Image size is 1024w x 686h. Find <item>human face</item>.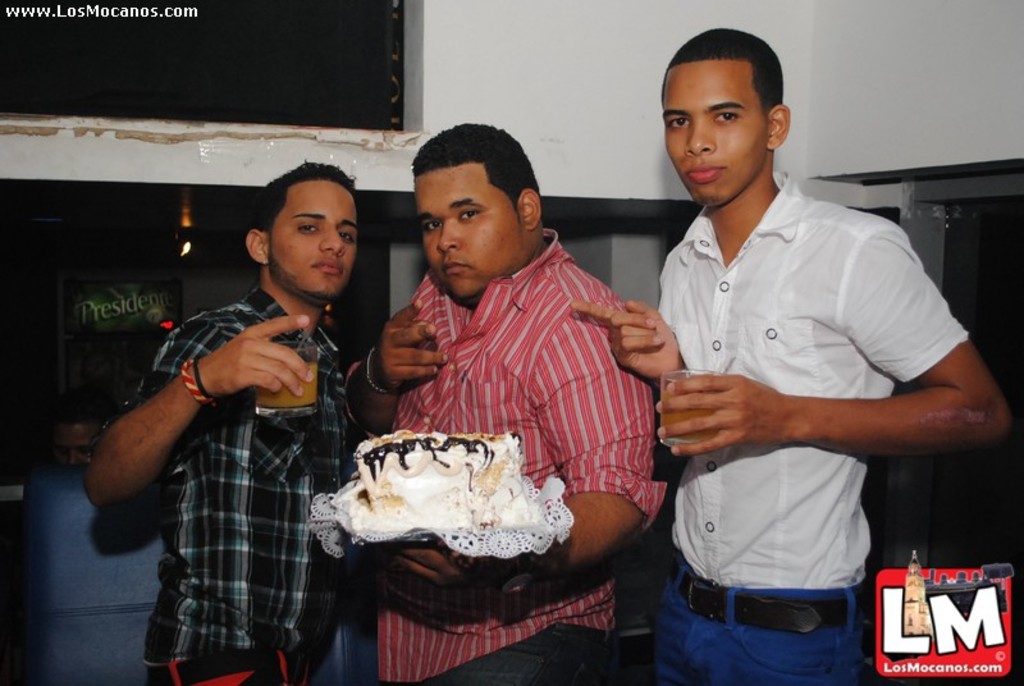
(x1=663, y1=54, x2=765, y2=207).
